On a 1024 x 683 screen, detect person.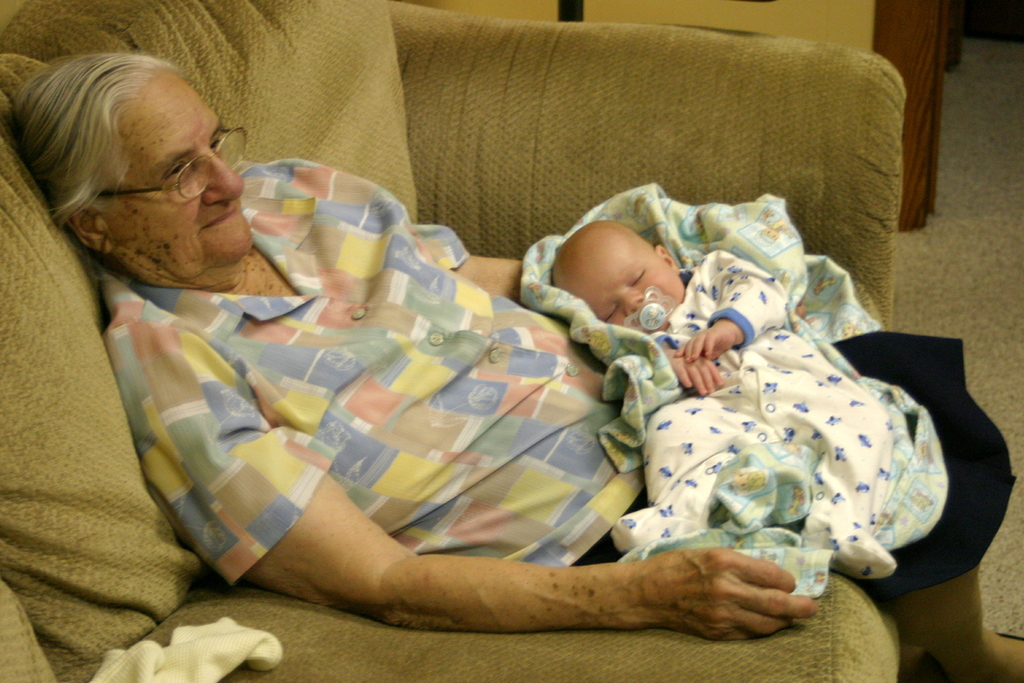
{"left": 9, "top": 49, "right": 1023, "bottom": 682}.
